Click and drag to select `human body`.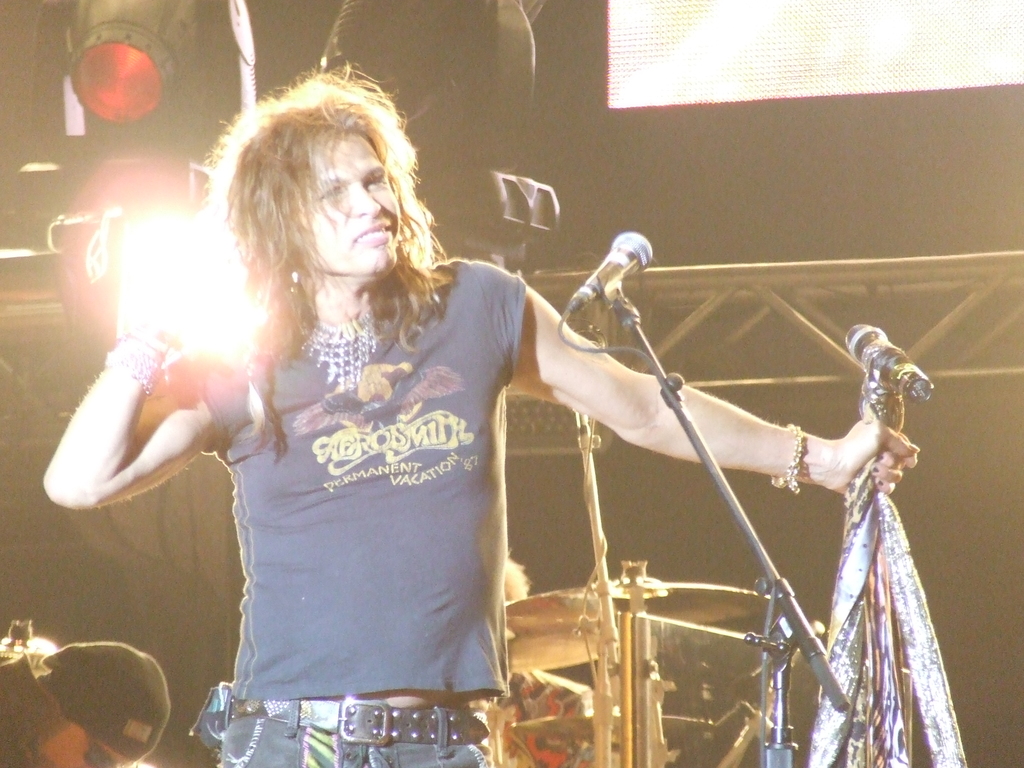
Selection: Rect(35, 220, 932, 767).
